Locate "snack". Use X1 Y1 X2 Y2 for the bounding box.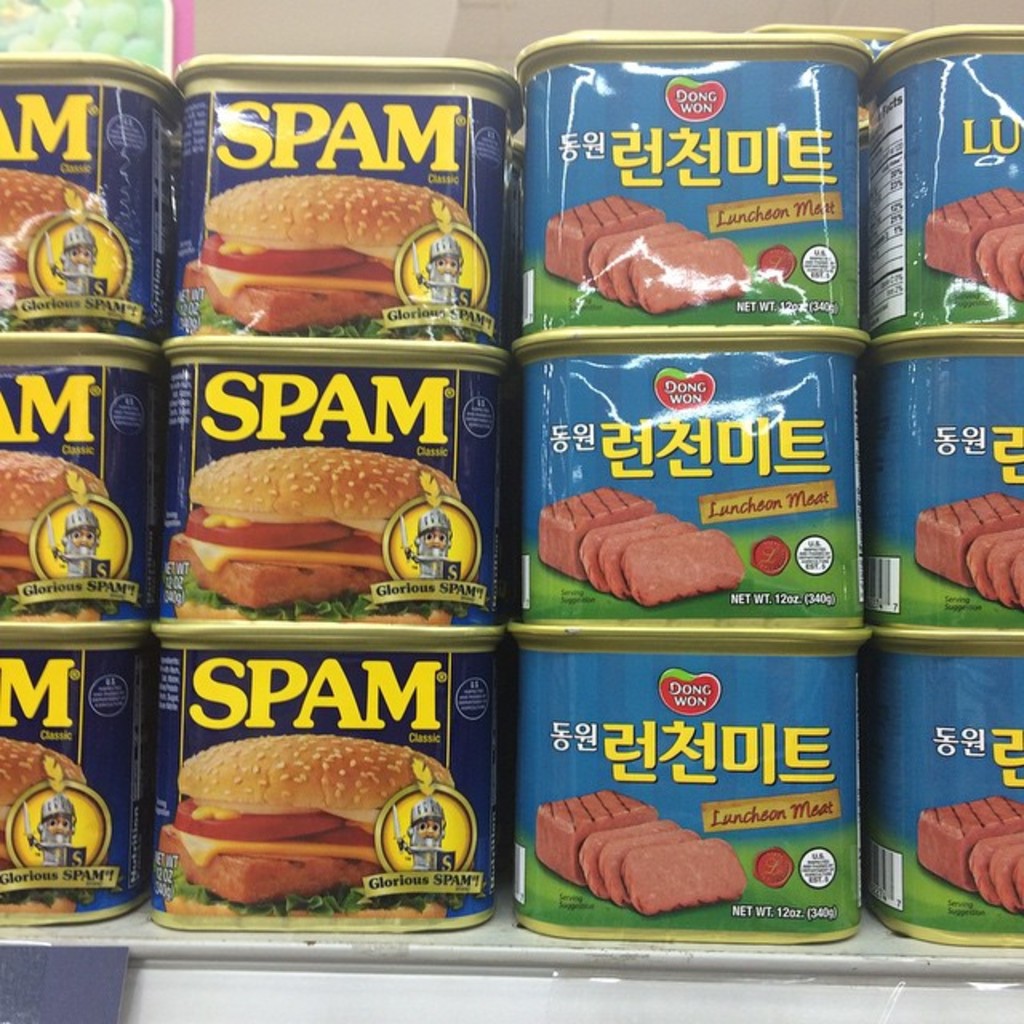
155 736 456 899.
